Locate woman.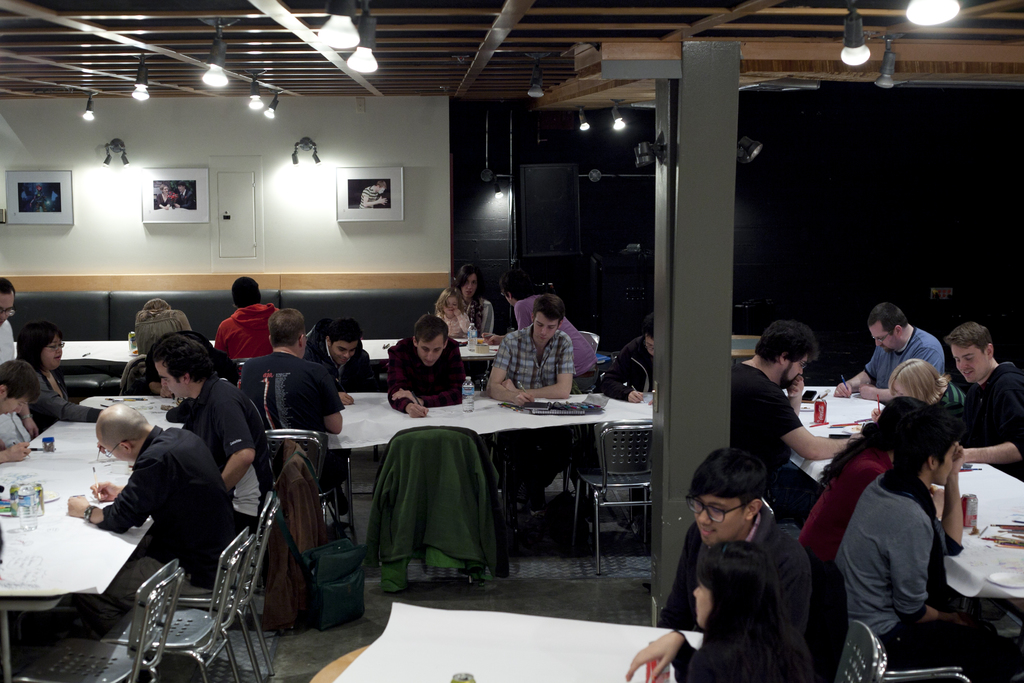
Bounding box: select_region(883, 357, 970, 413).
